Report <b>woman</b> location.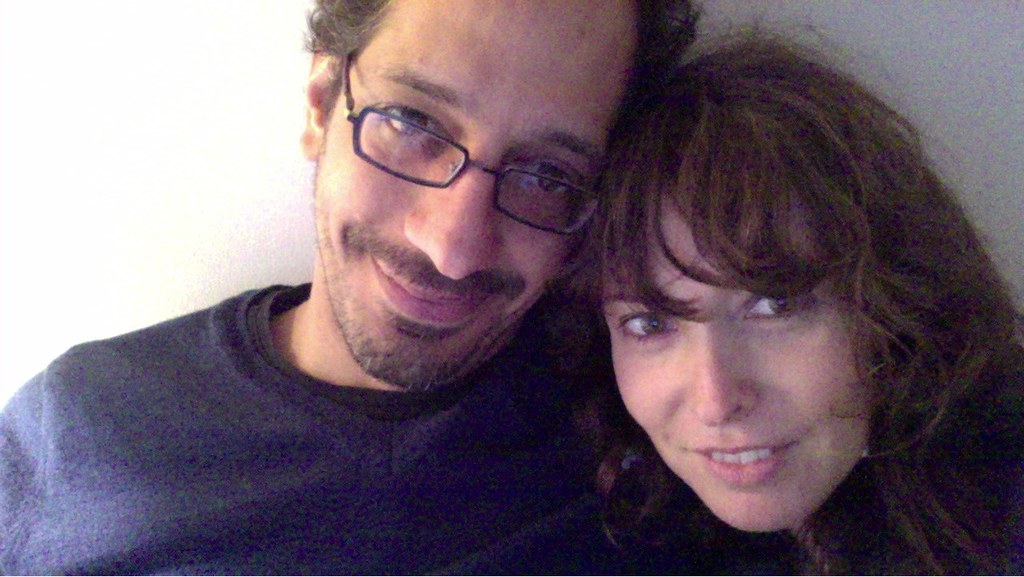
Report: bbox=(524, 14, 1023, 576).
